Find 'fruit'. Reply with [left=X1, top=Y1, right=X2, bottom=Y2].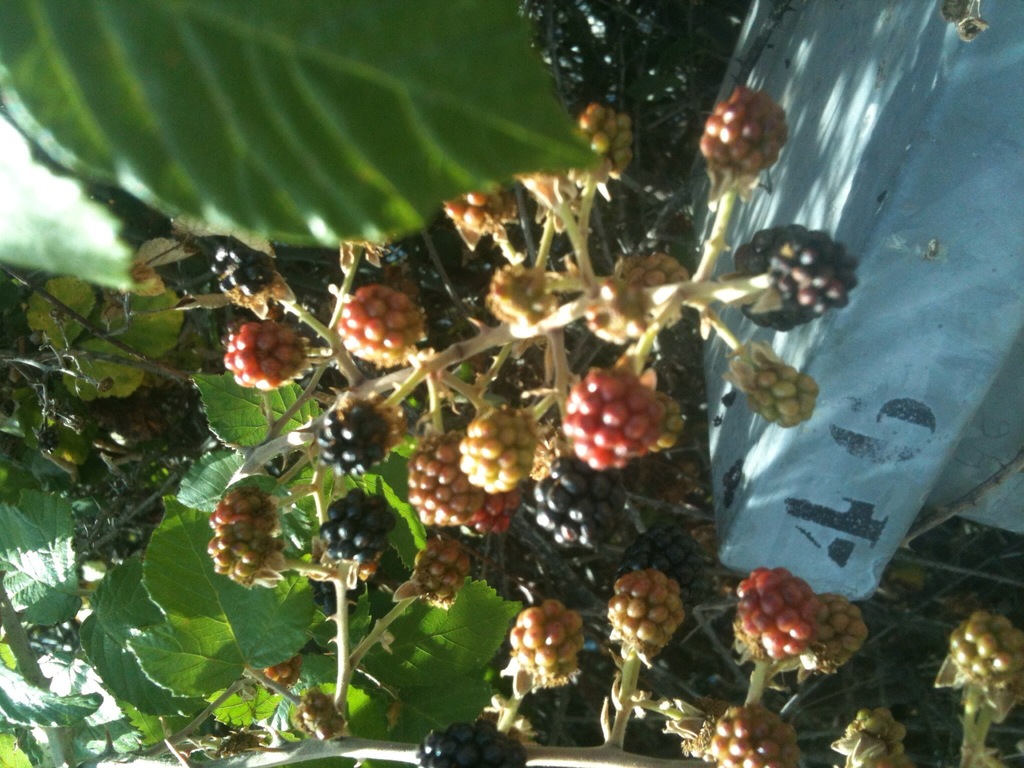
[left=442, top=177, right=518, bottom=232].
